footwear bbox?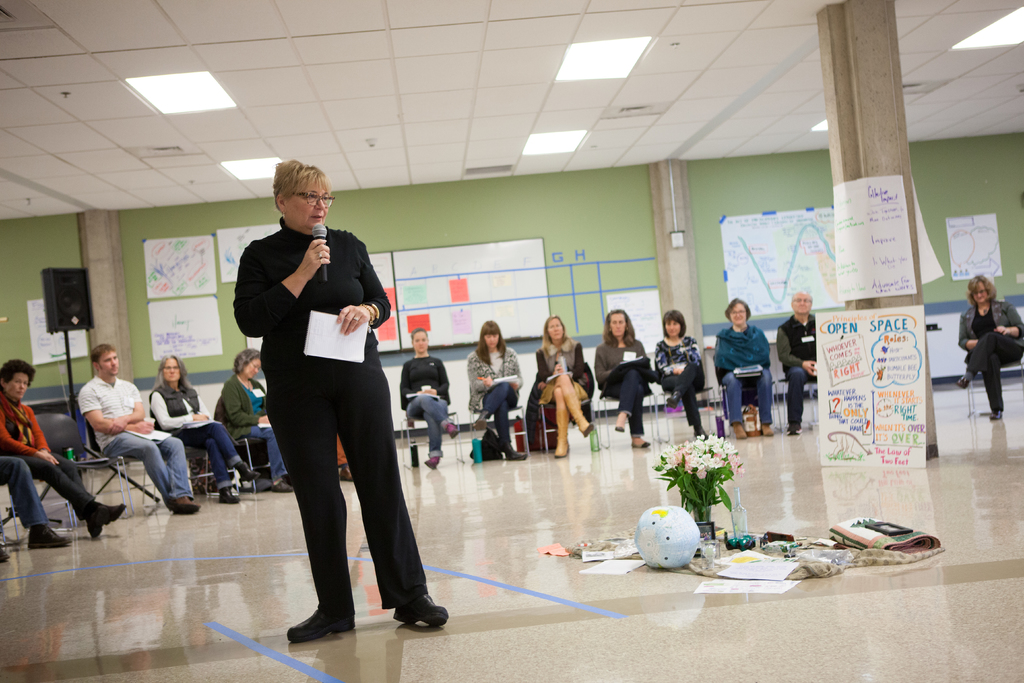
563 400 590 436
